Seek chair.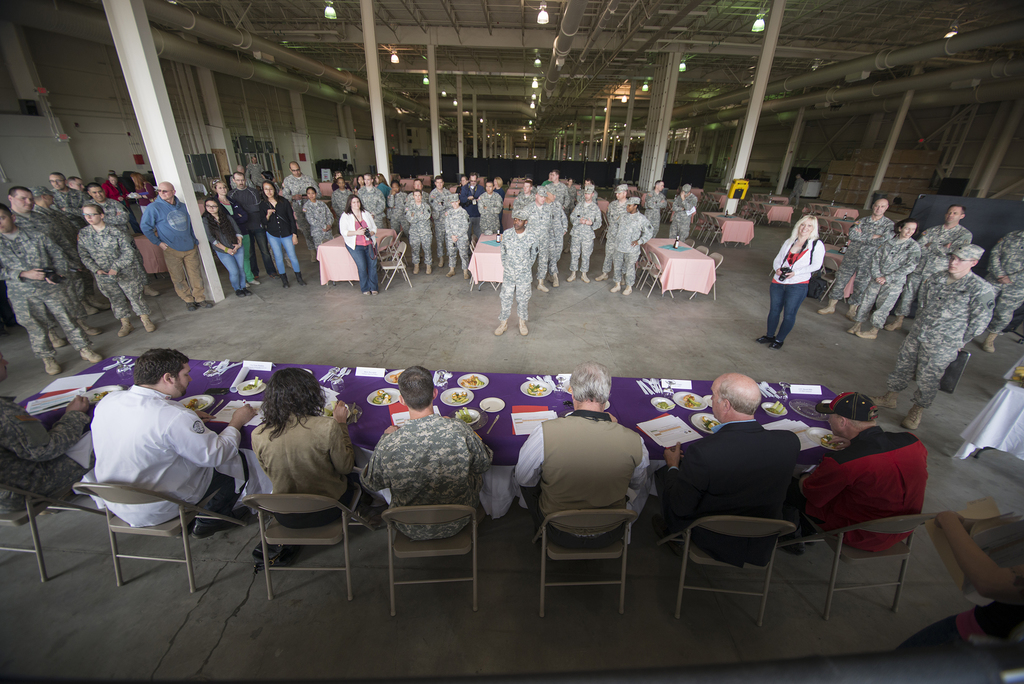
(685, 252, 724, 300).
